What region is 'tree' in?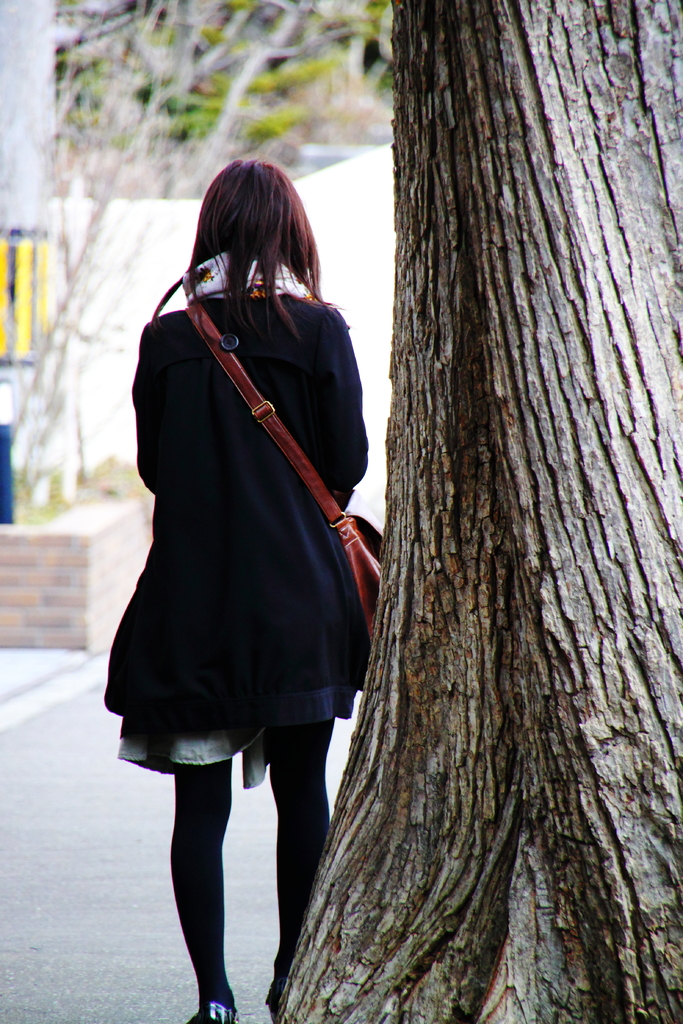
[left=277, top=1, right=681, bottom=1023].
